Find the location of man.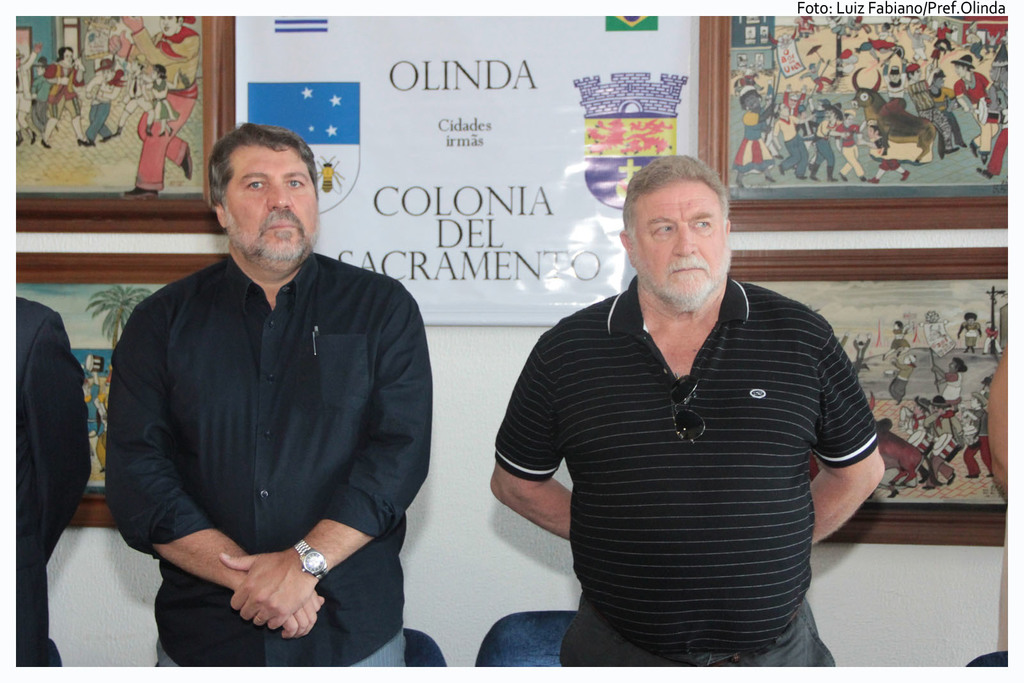
Location: (880,59,910,106).
